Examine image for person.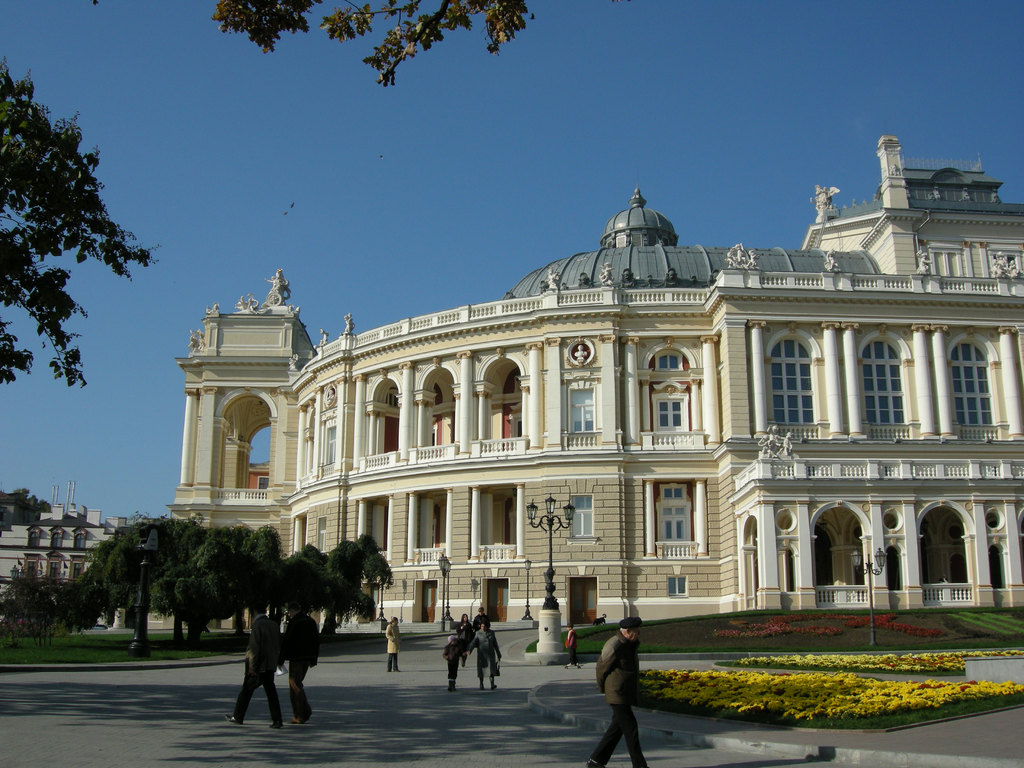
Examination result: locate(225, 603, 286, 724).
